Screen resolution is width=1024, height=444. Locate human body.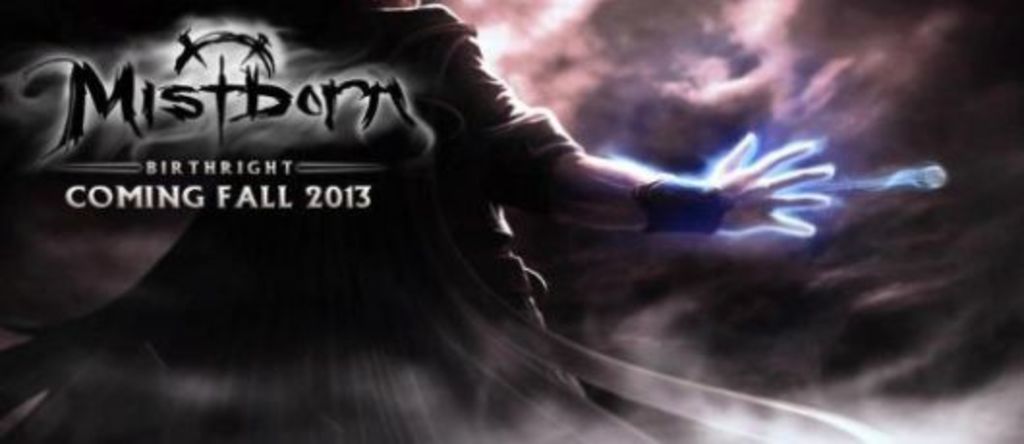
(x1=0, y1=4, x2=837, y2=442).
